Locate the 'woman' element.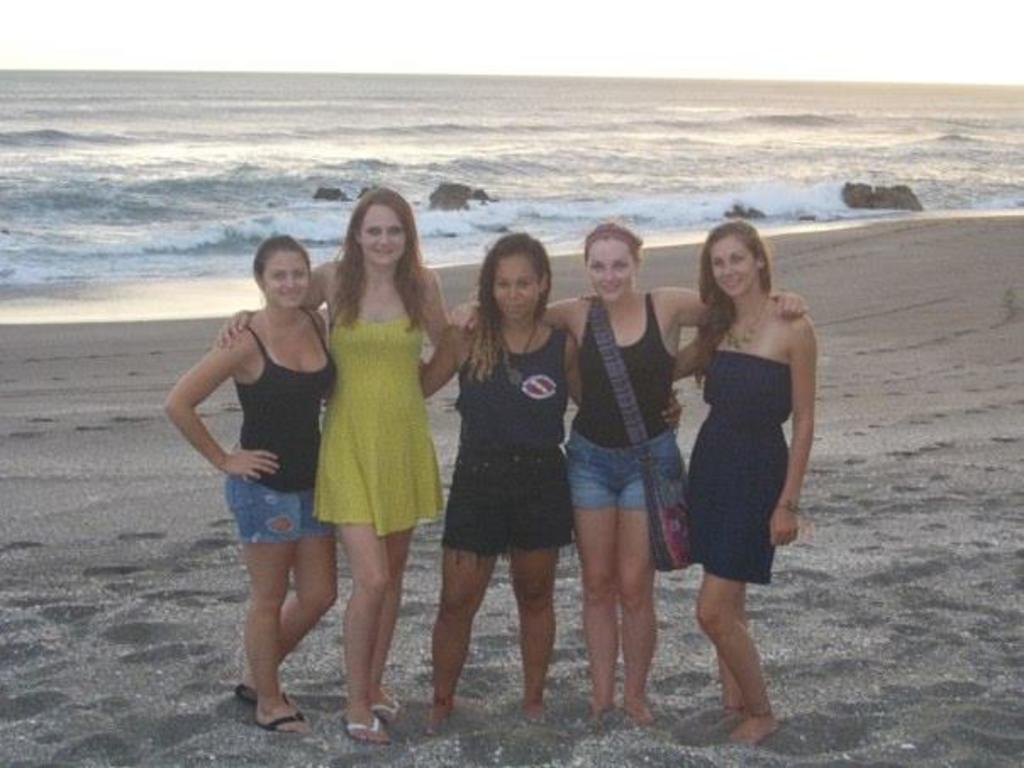
Element bbox: Rect(419, 227, 683, 734).
